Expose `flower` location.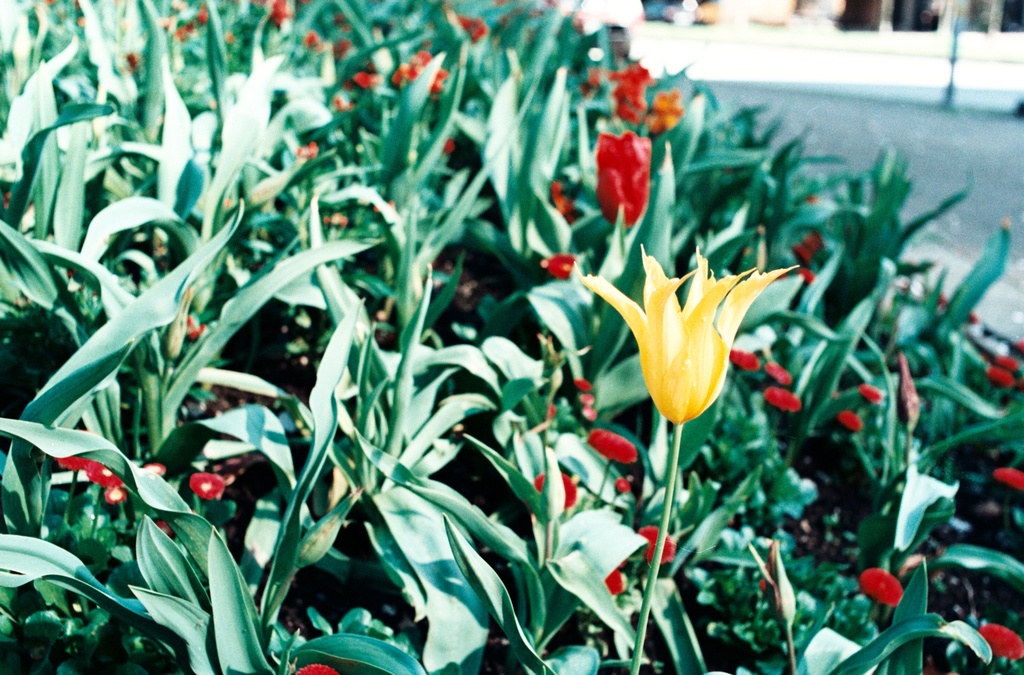
Exposed at 936:294:948:305.
